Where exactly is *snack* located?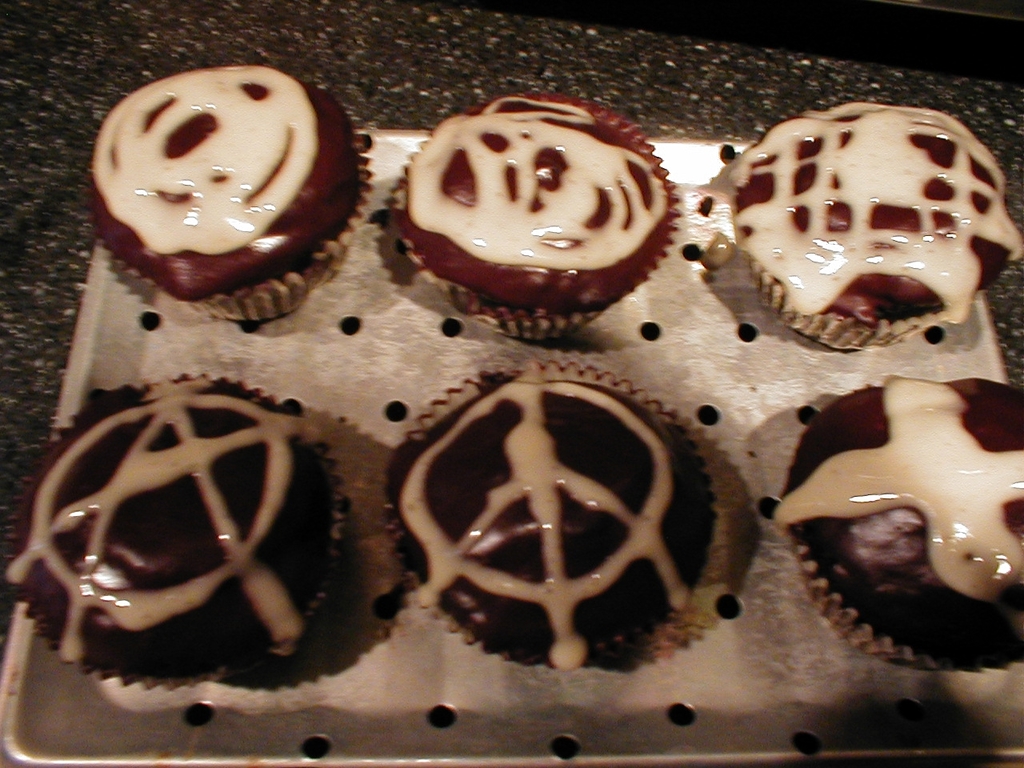
Its bounding box is (771, 376, 1023, 672).
